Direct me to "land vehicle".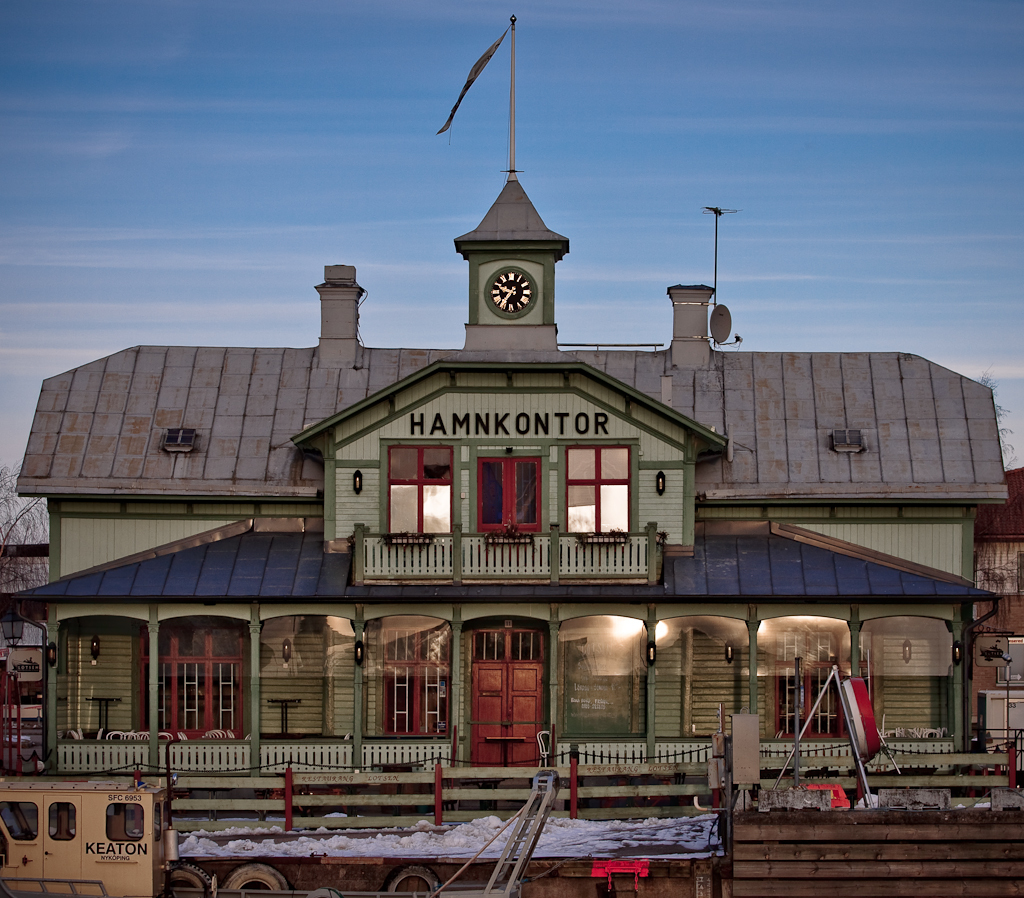
Direction: bbox=(0, 771, 731, 897).
